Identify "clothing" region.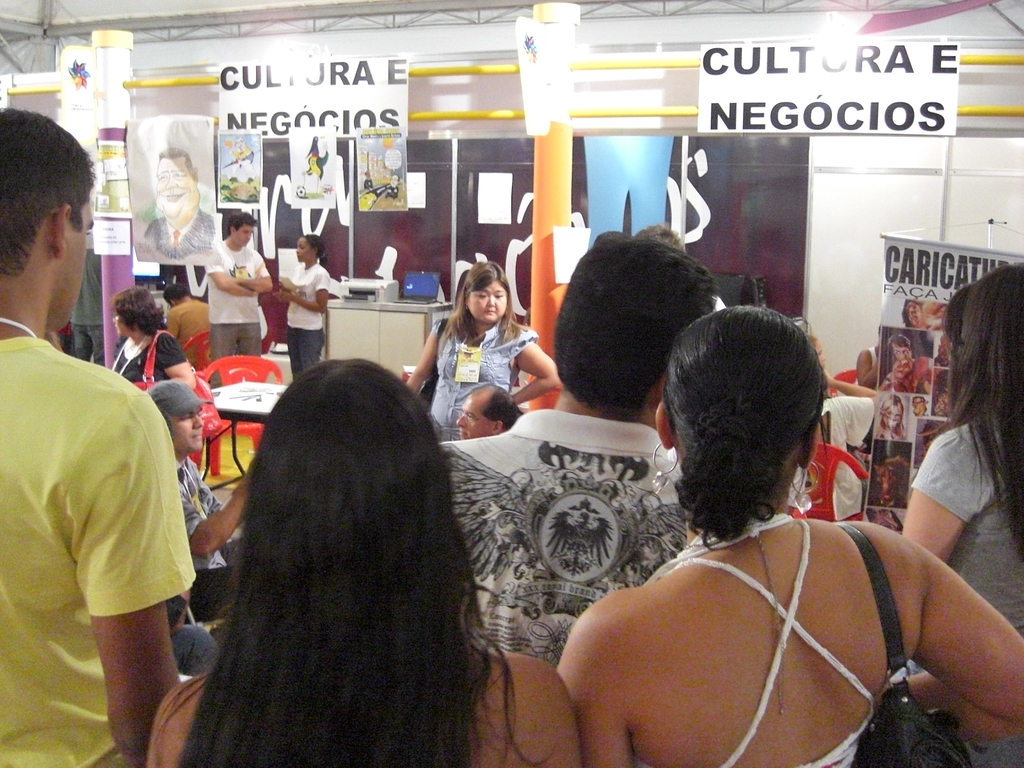
Region: Rect(285, 262, 330, 384).
